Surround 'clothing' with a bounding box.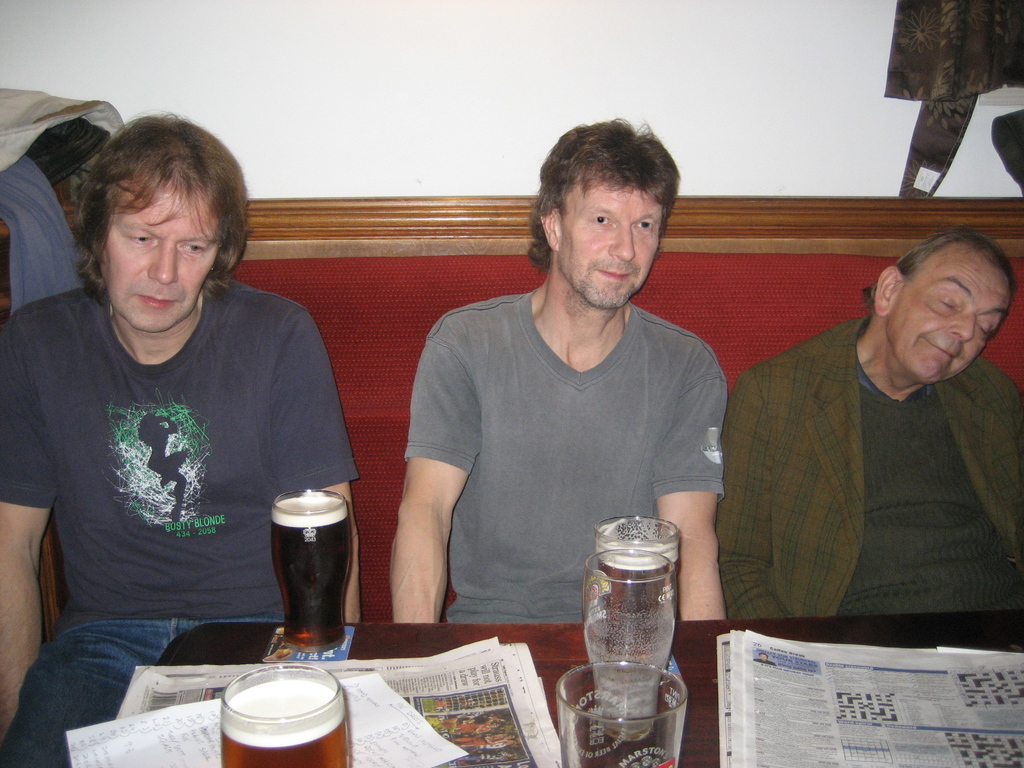
bbox(405, 285, 729, 627).
